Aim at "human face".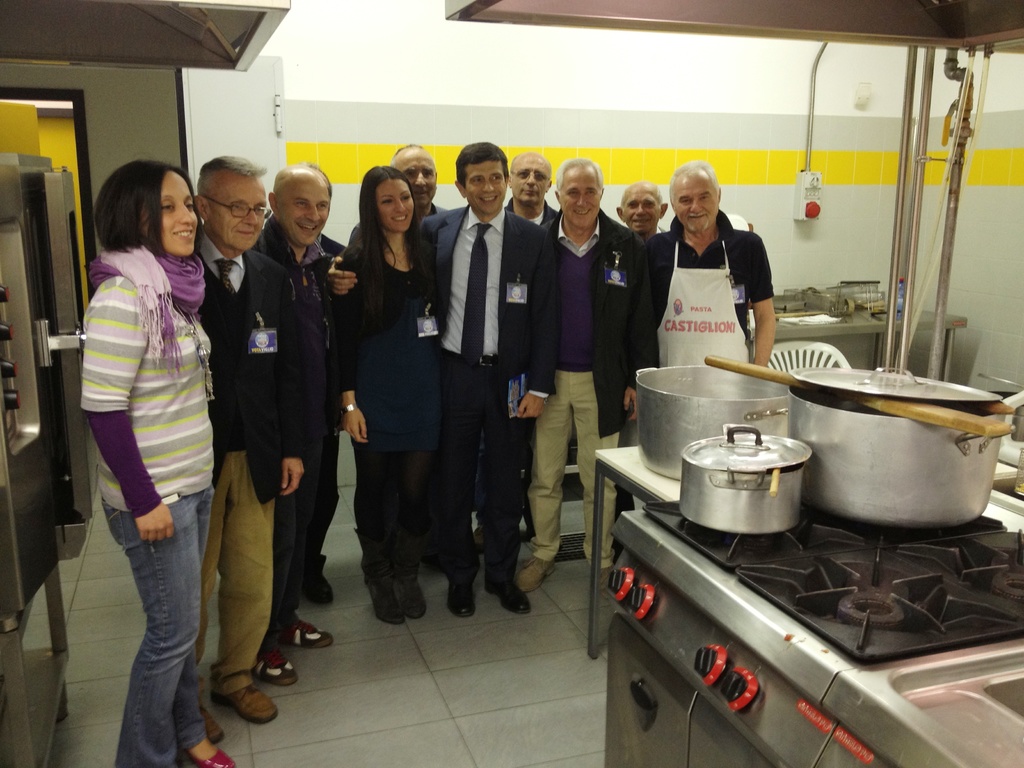
Aimed at detection(673, 171, 715, 233).
